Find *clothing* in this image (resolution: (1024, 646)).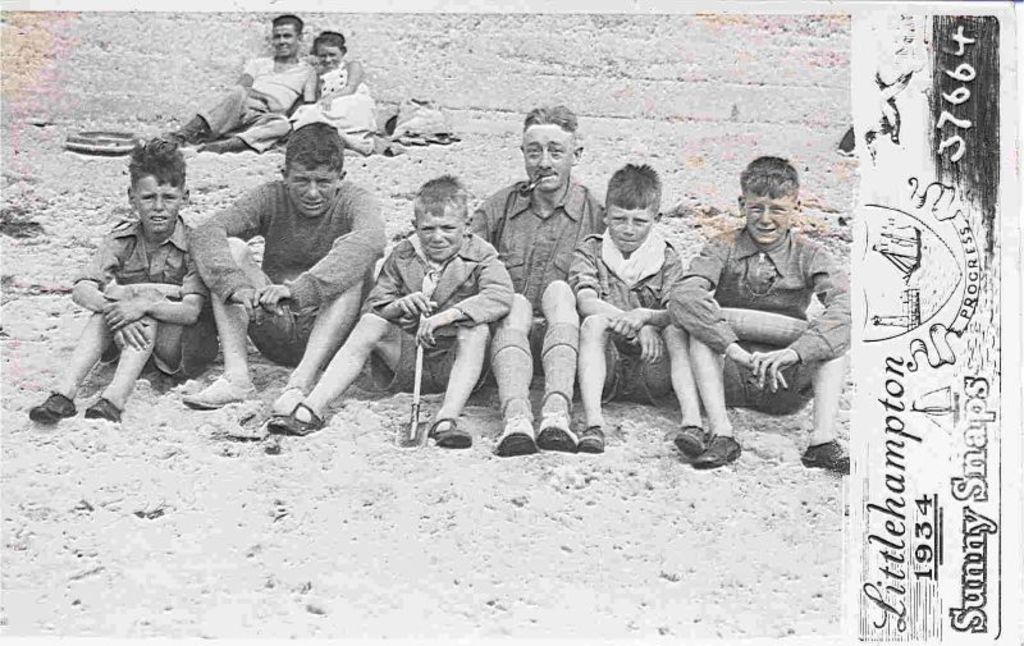
[left=294, top=59, right=388, bottom=150].
